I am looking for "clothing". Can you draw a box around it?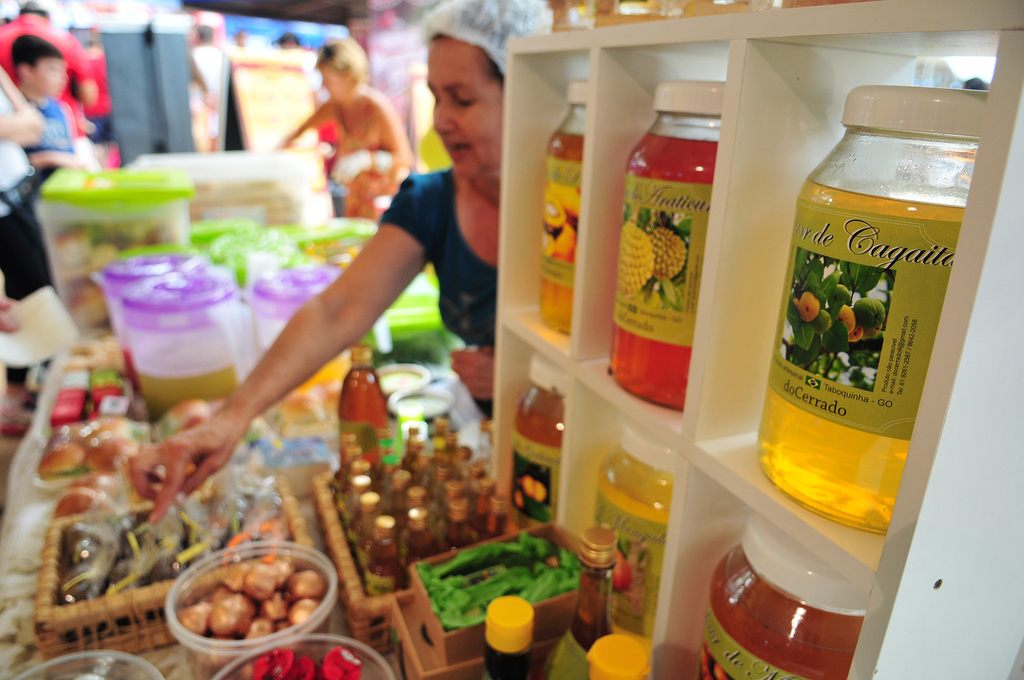
Sure, the bounding box is (25, 91, 81, 175).
